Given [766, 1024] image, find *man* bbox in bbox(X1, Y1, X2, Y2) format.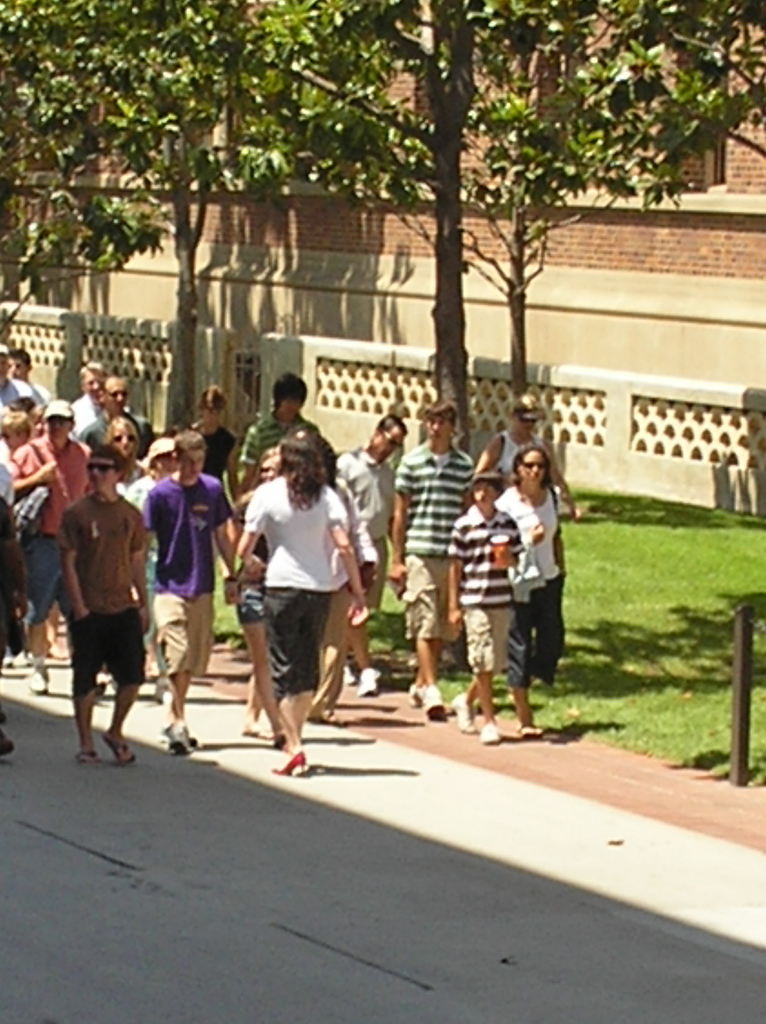
bbox(80, 376, 161, 461).
